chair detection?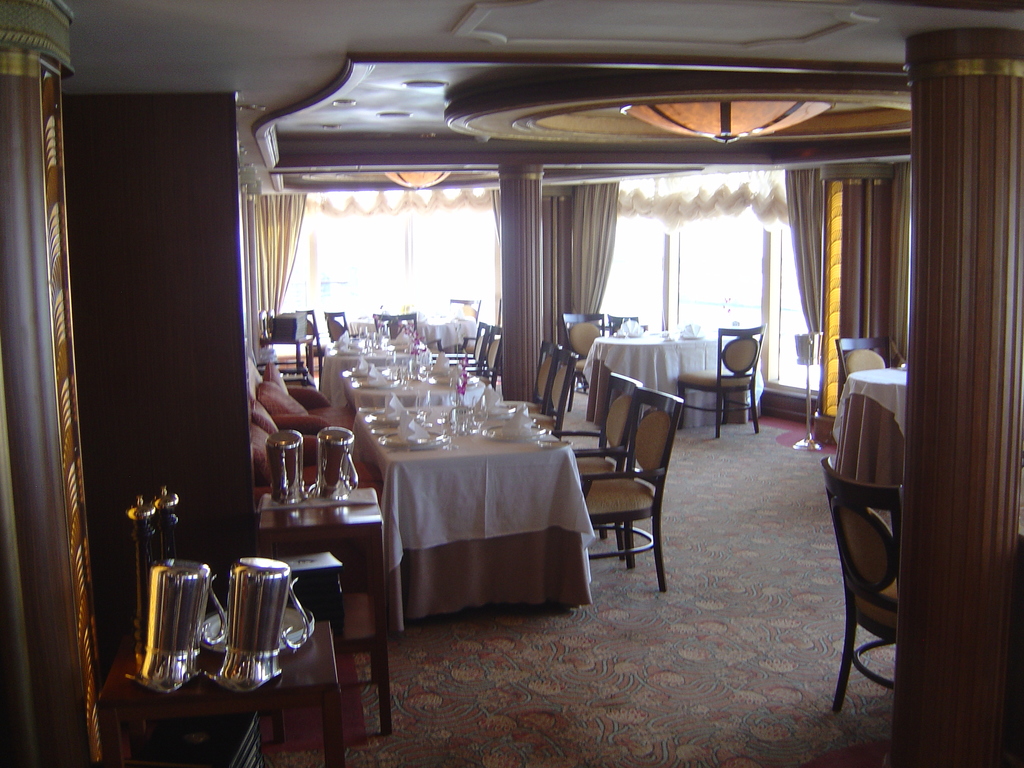
561,311,607,403
